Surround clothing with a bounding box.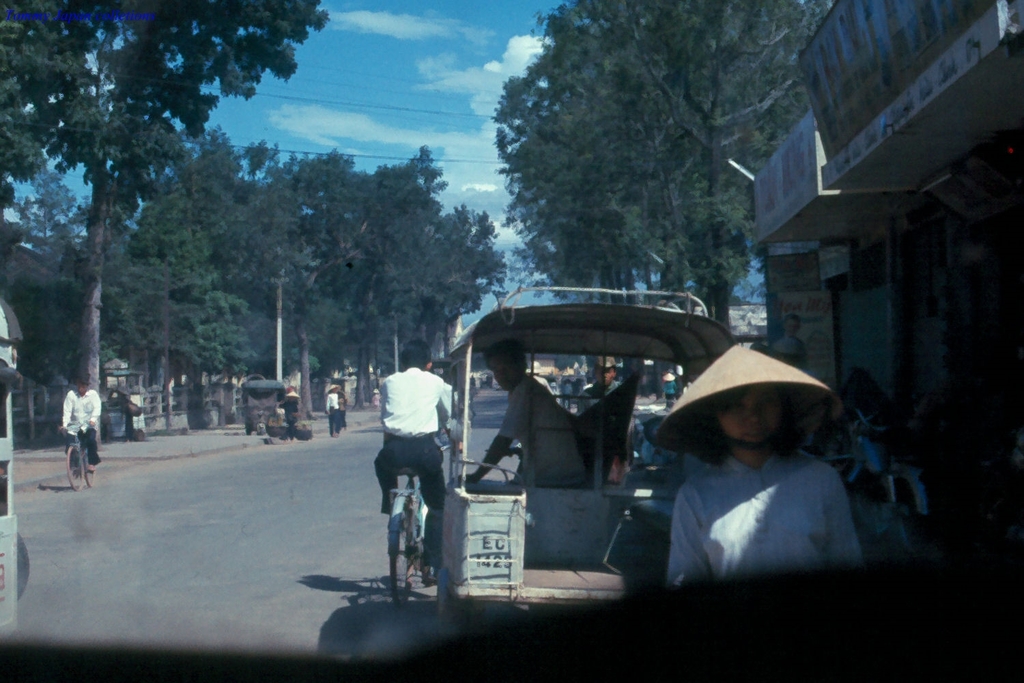
detection(576, 381, 617, 413).
